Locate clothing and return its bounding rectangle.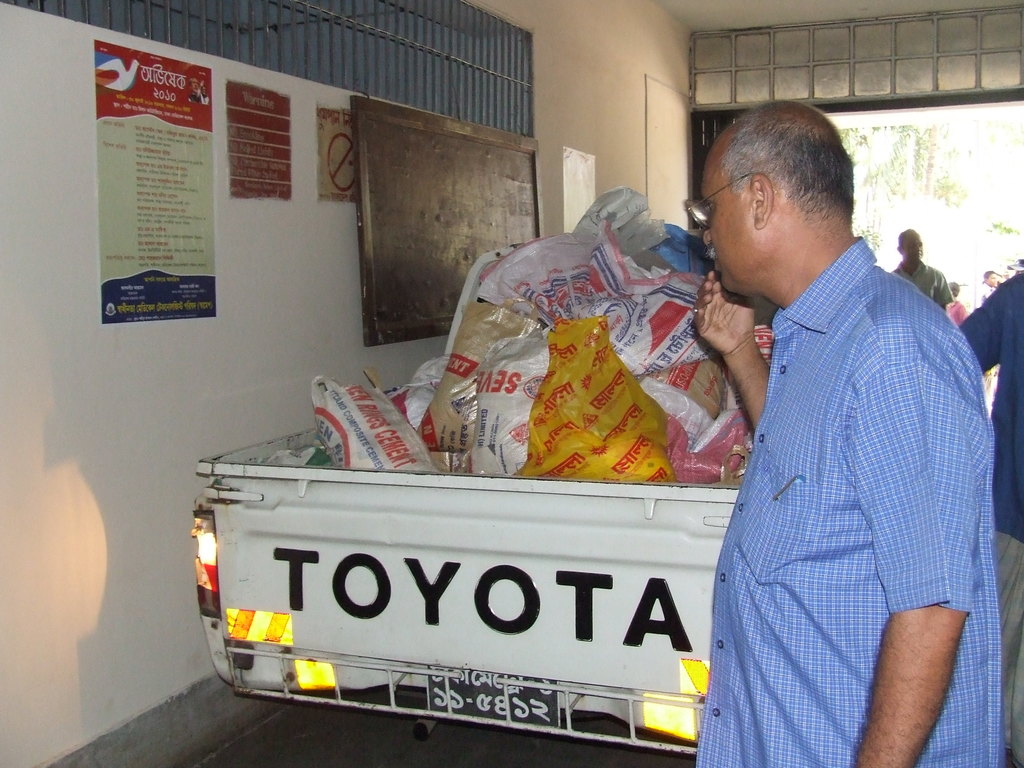
953, 269, 1023, 766.
